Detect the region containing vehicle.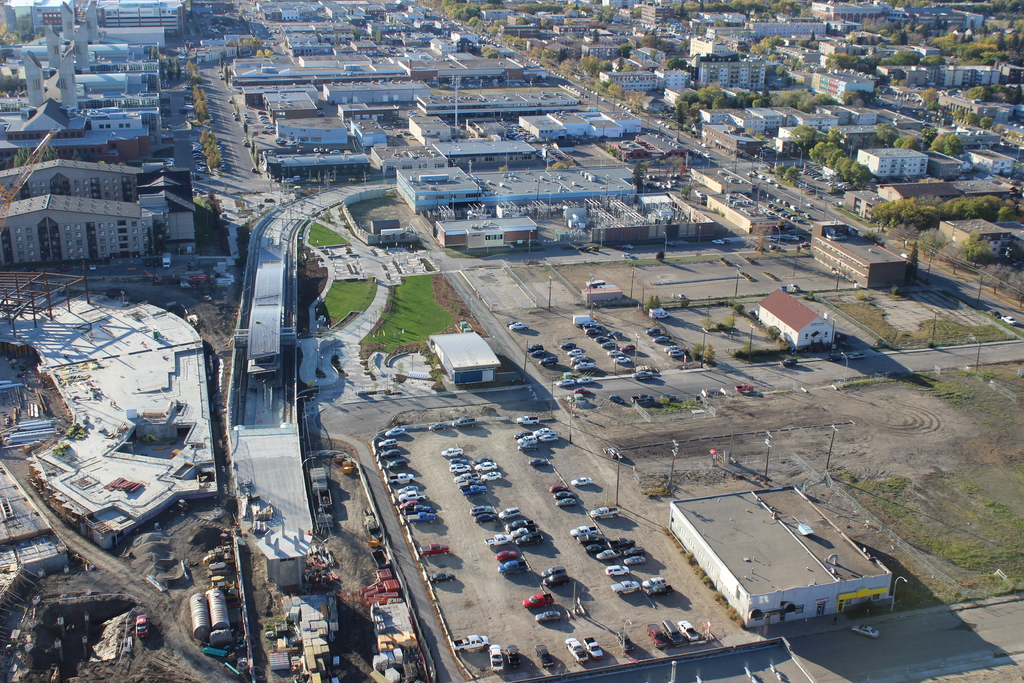
[1002, 314, 1020, 324].
